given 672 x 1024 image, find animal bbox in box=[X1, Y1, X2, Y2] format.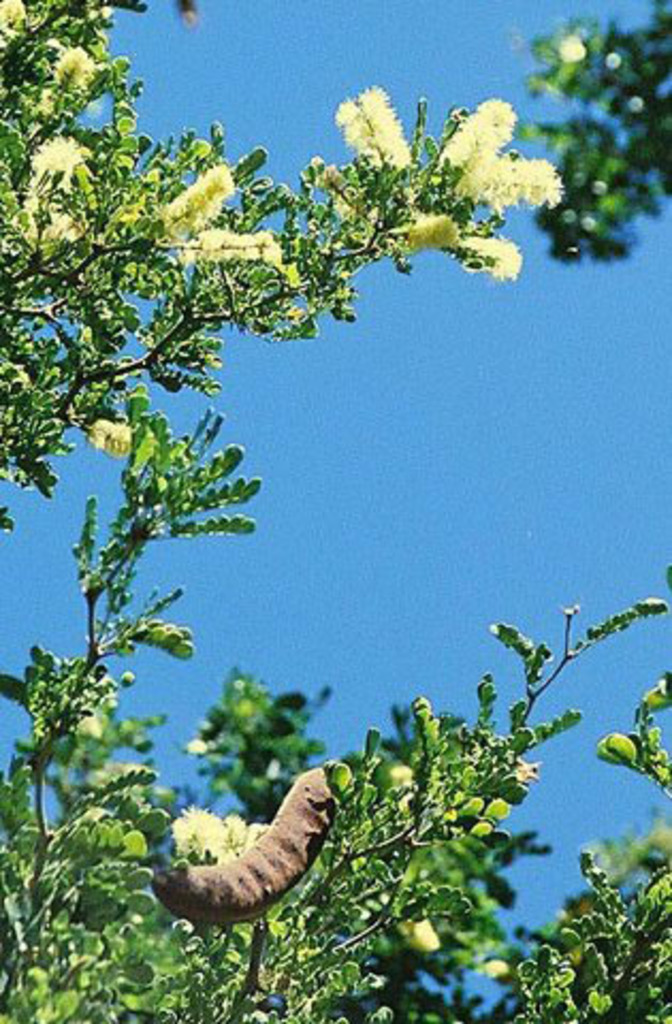
box=[151, 764, 343, 930].
